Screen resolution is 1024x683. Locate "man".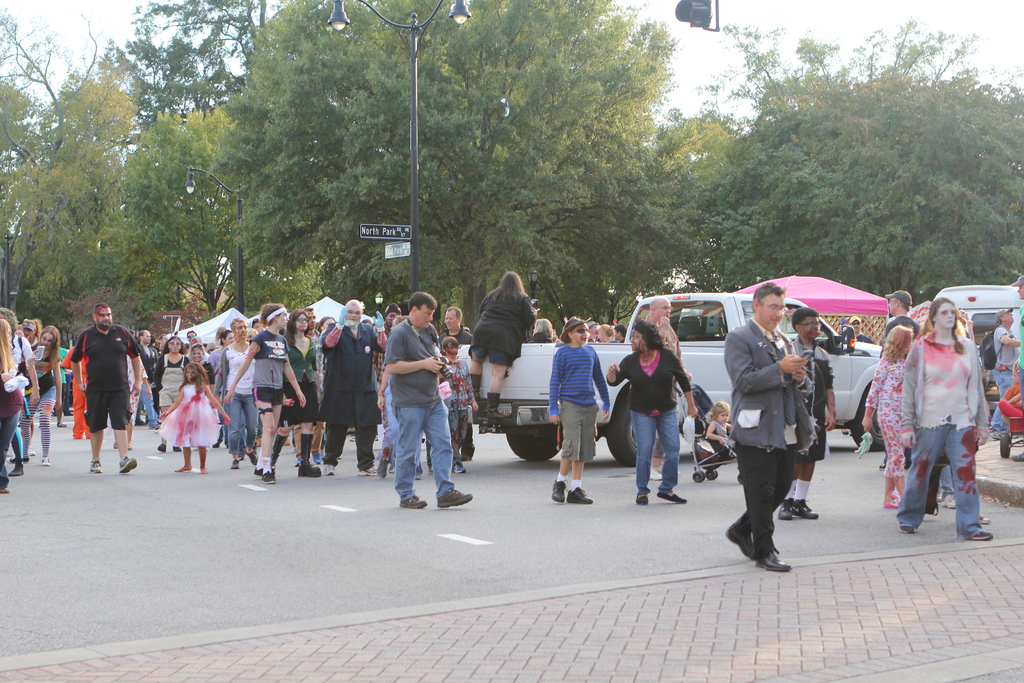
548:317:612:504.
